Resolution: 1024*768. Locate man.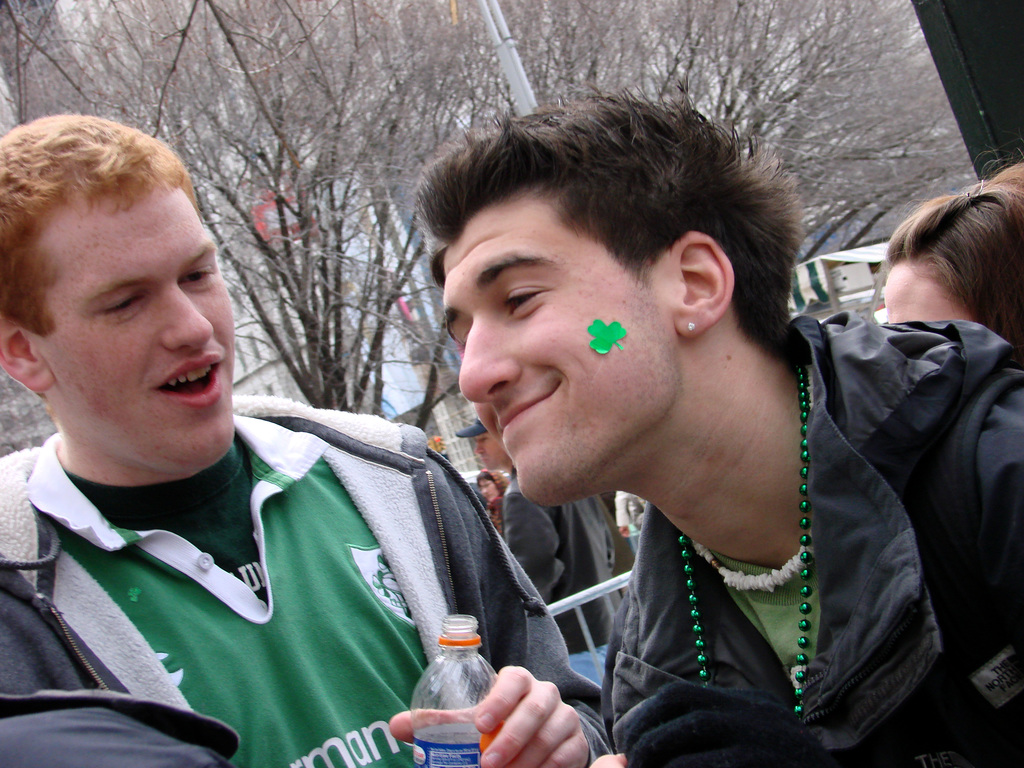
454,415,628,691.
